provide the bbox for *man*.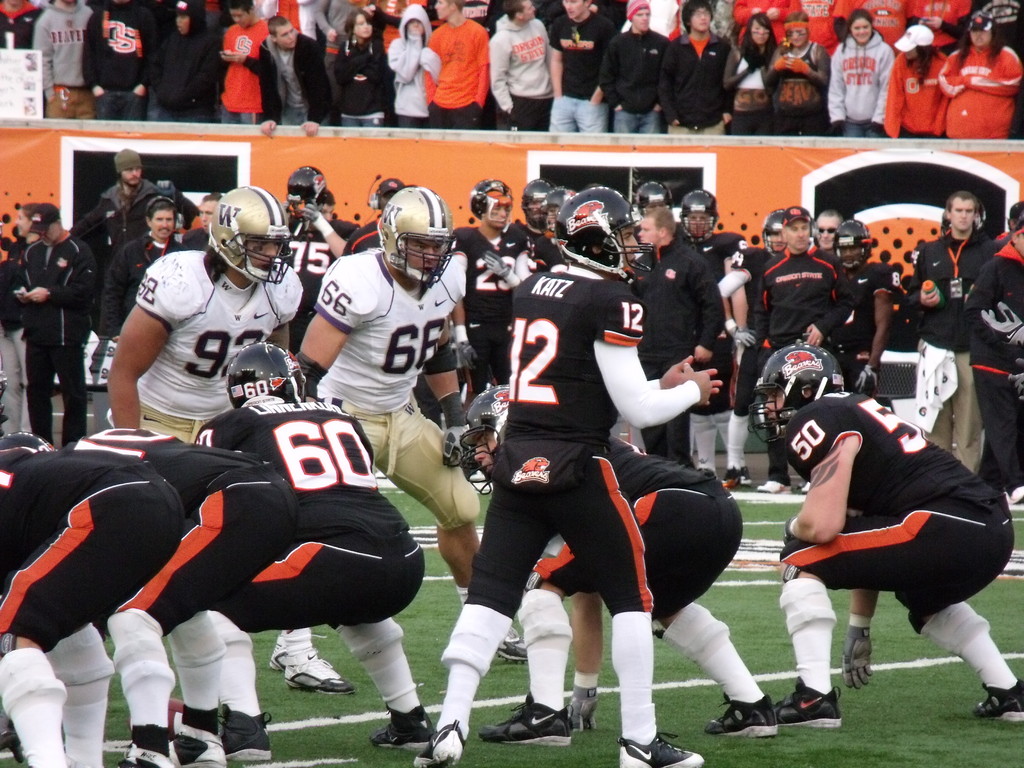
<box>754,214,842,487</box>.
